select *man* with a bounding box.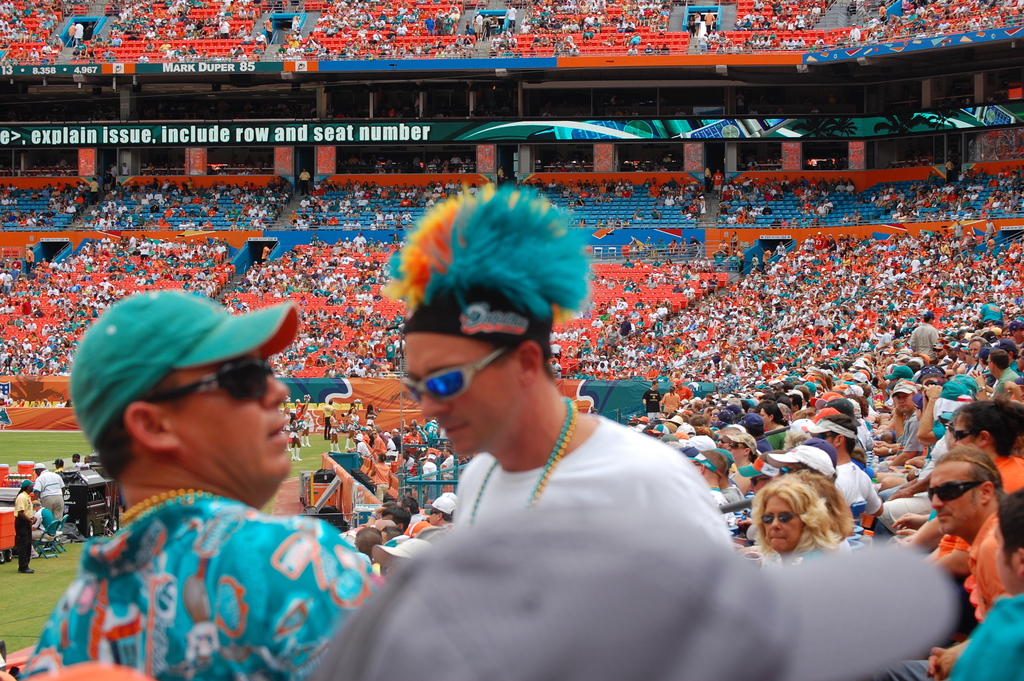
x1=75, y1=19, x2=84, y2=40.
